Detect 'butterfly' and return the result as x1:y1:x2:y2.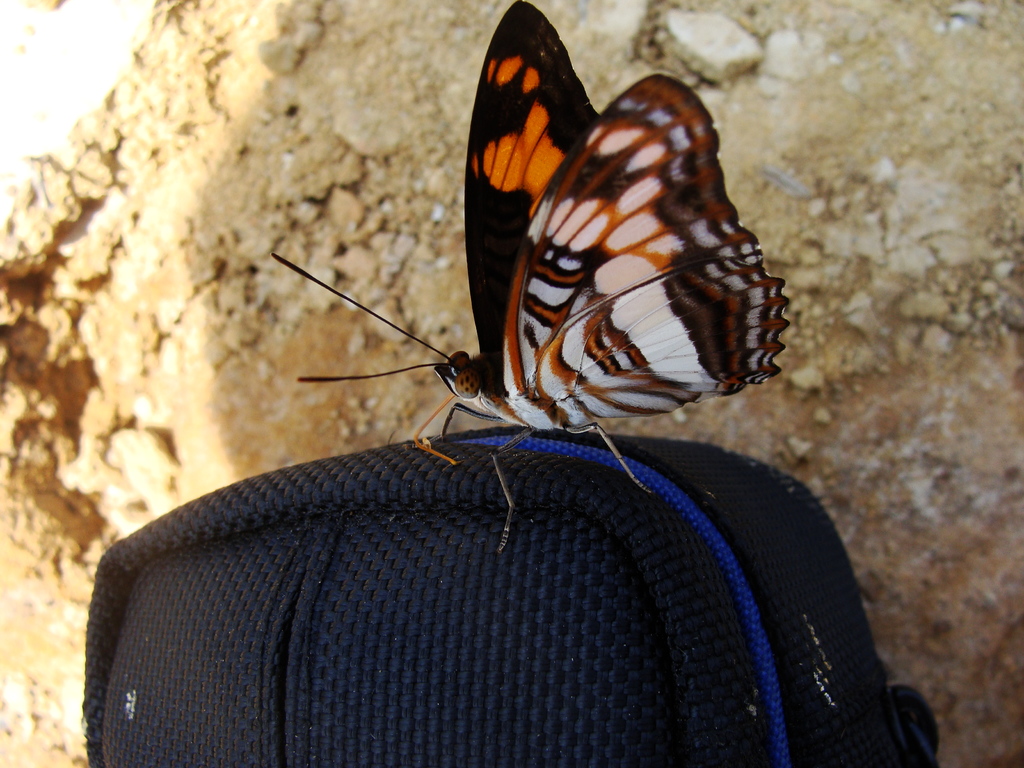
252:0:771:549.
